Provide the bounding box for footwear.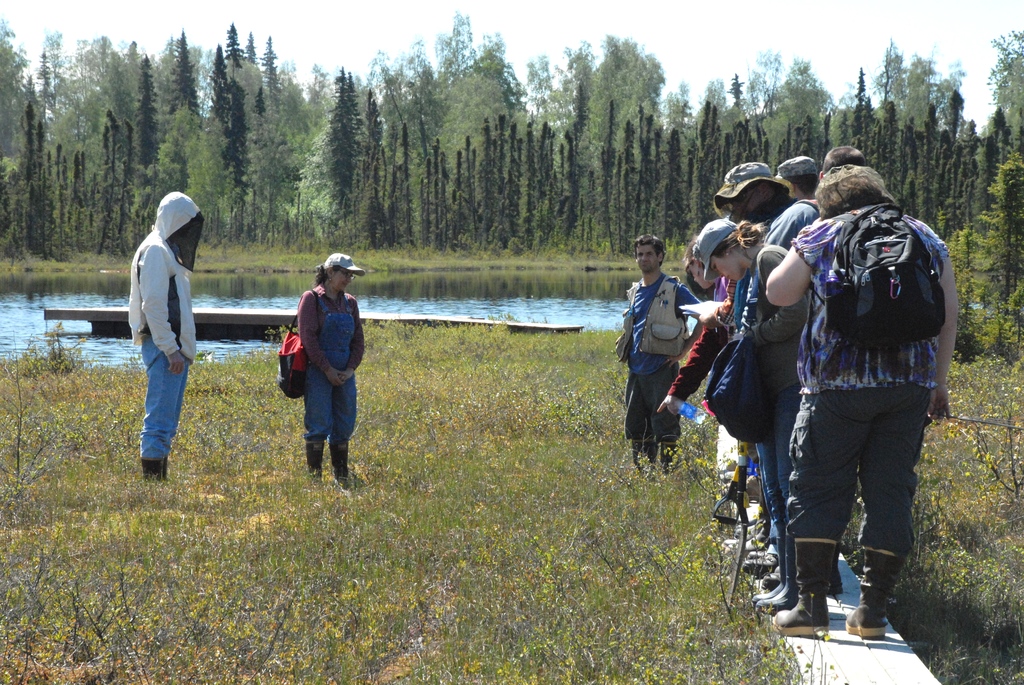
[x1=660, y1=442, x2=680, y2=474].
